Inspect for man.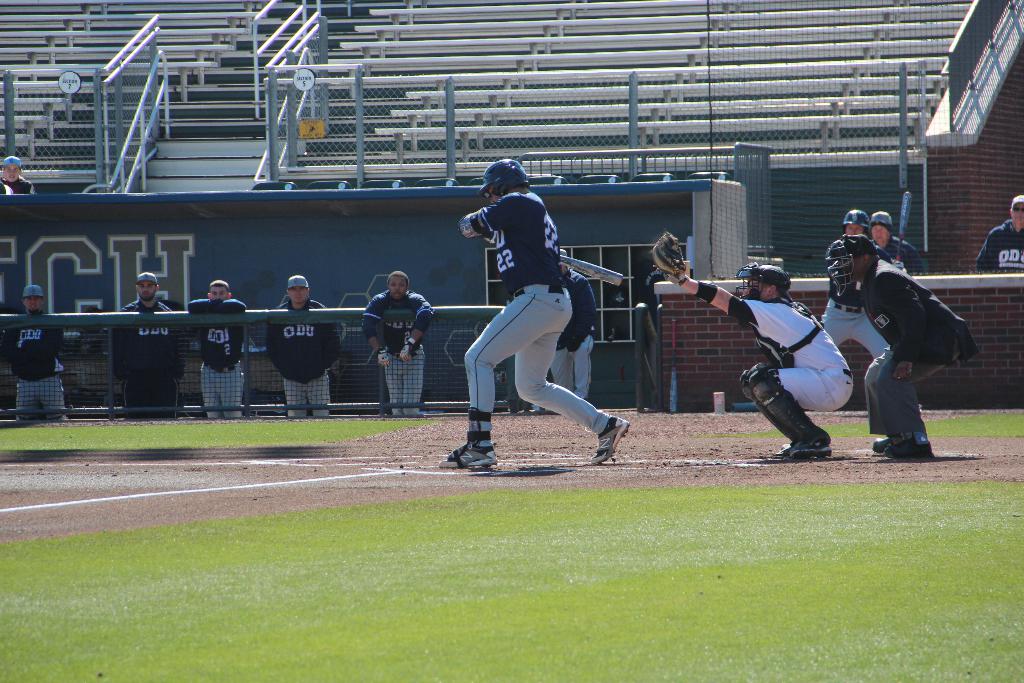
Inspection: bbox=[116, 273, 186, 428].
